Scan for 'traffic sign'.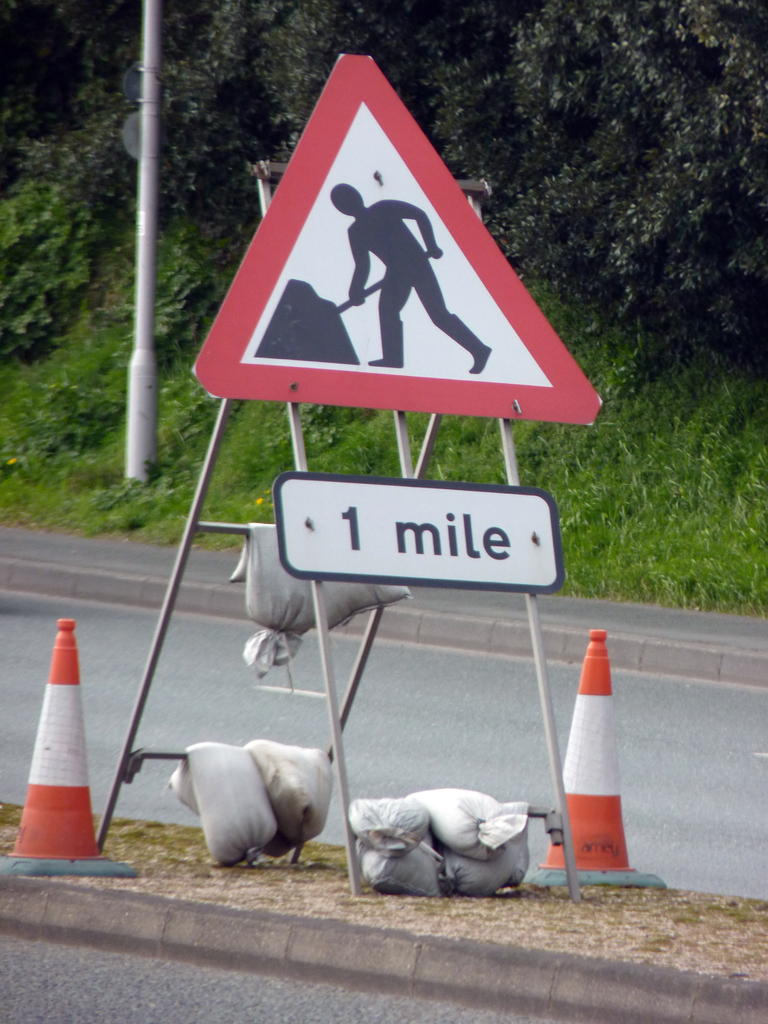
Scan result: crop(196, 55, 607, 419).
